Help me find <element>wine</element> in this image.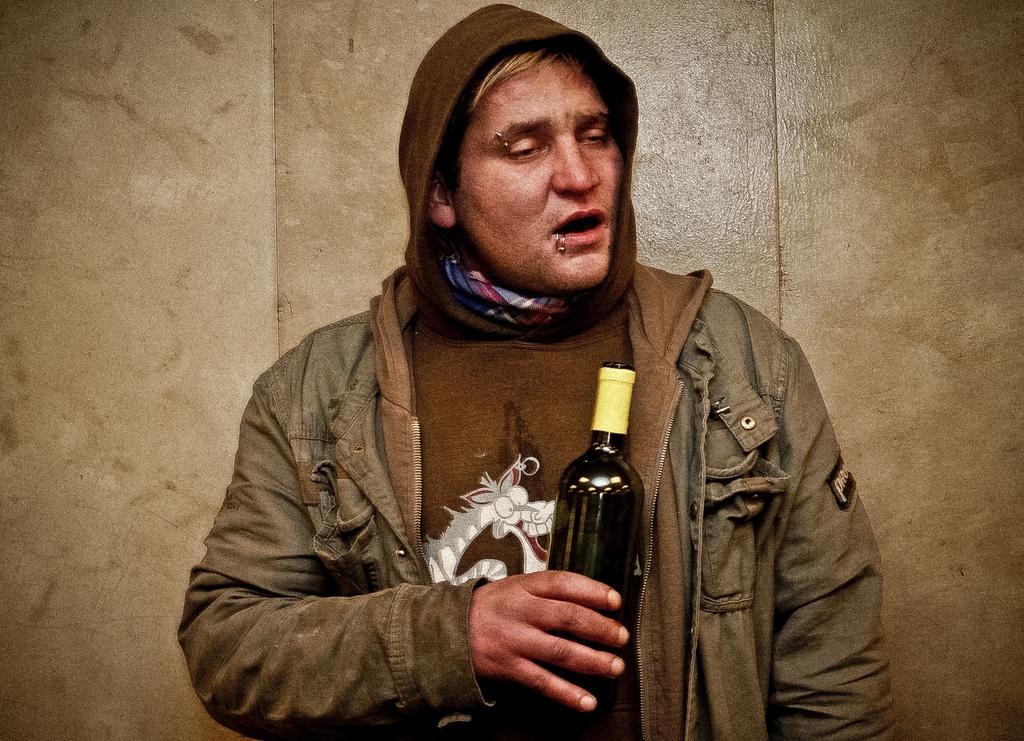
Found it: (left=556, top=379, right=641, bottom=674).
